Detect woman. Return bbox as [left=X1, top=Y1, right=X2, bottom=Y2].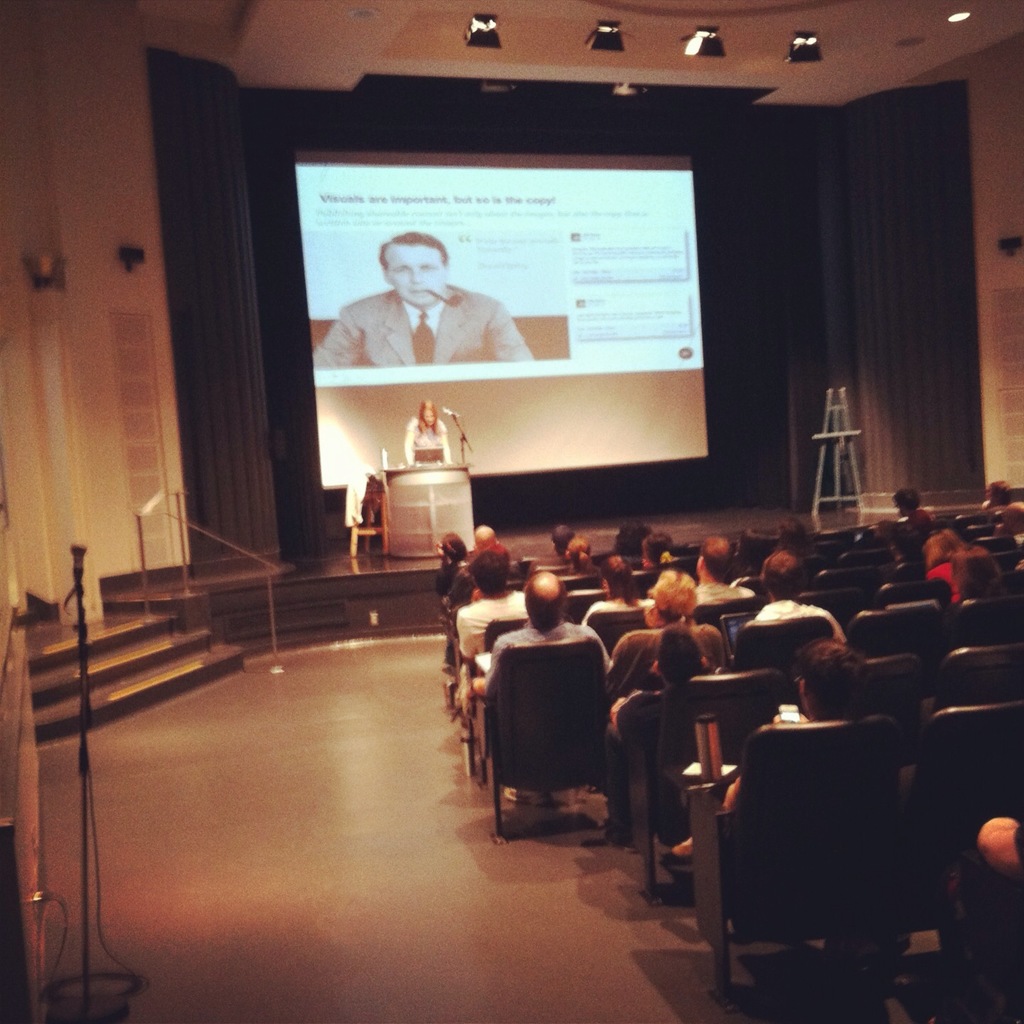
[left=403, top=401, right=454, bottom=466].
